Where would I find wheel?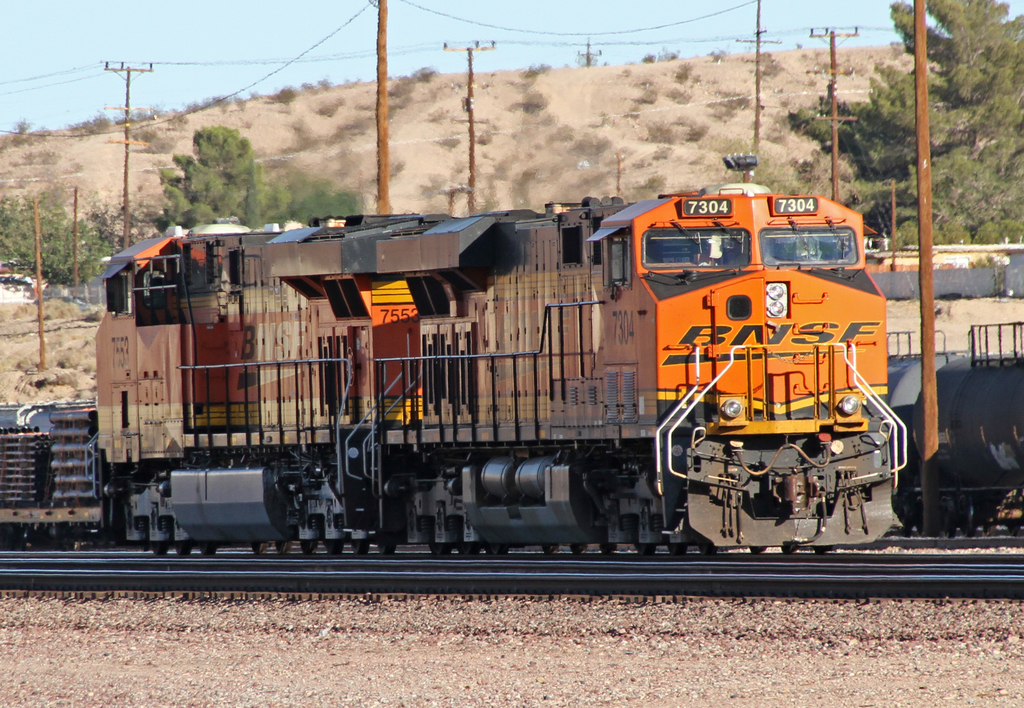
At region(273, 541, 292, 553).
